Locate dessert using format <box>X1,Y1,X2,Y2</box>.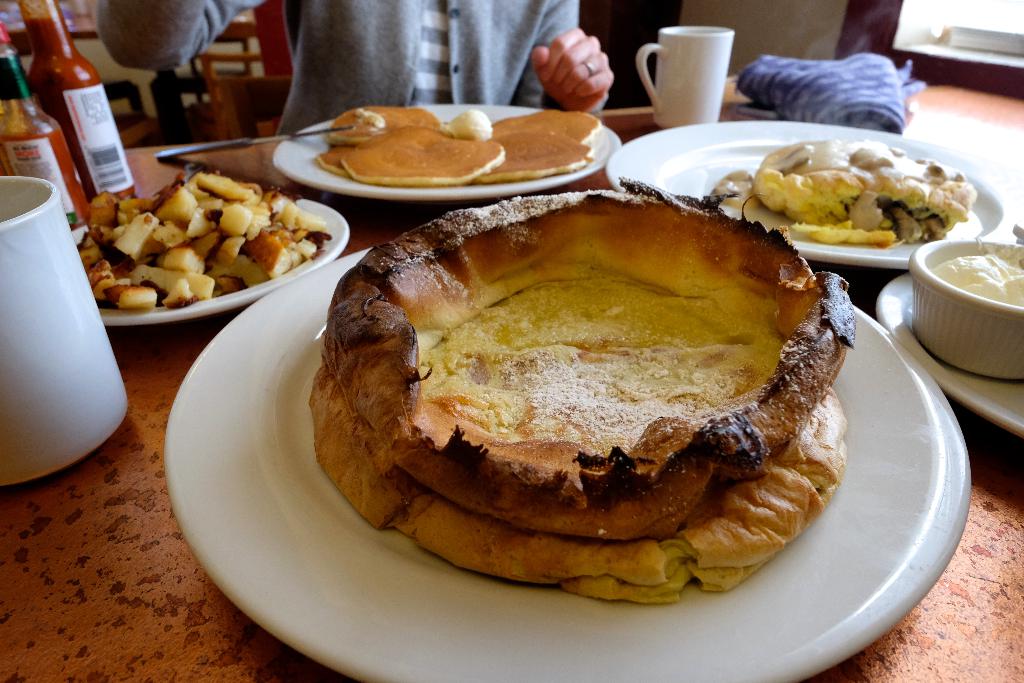
<box>720,134,956,270</box>.
